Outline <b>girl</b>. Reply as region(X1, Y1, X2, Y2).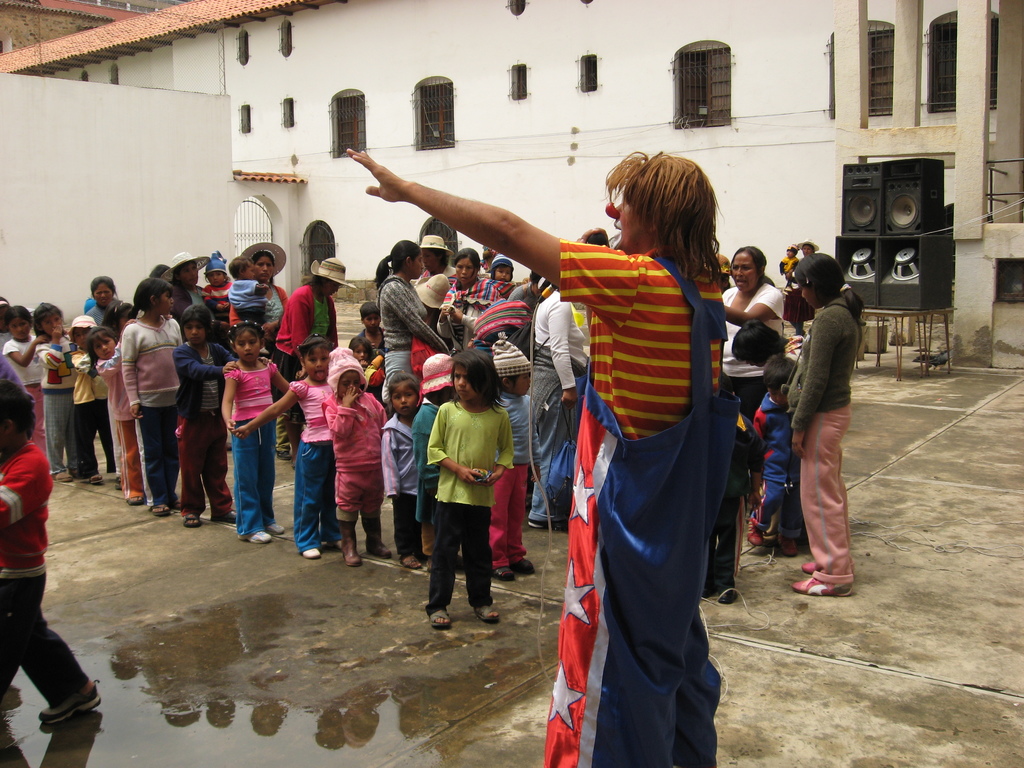
region(218, 319, 294, 549).
